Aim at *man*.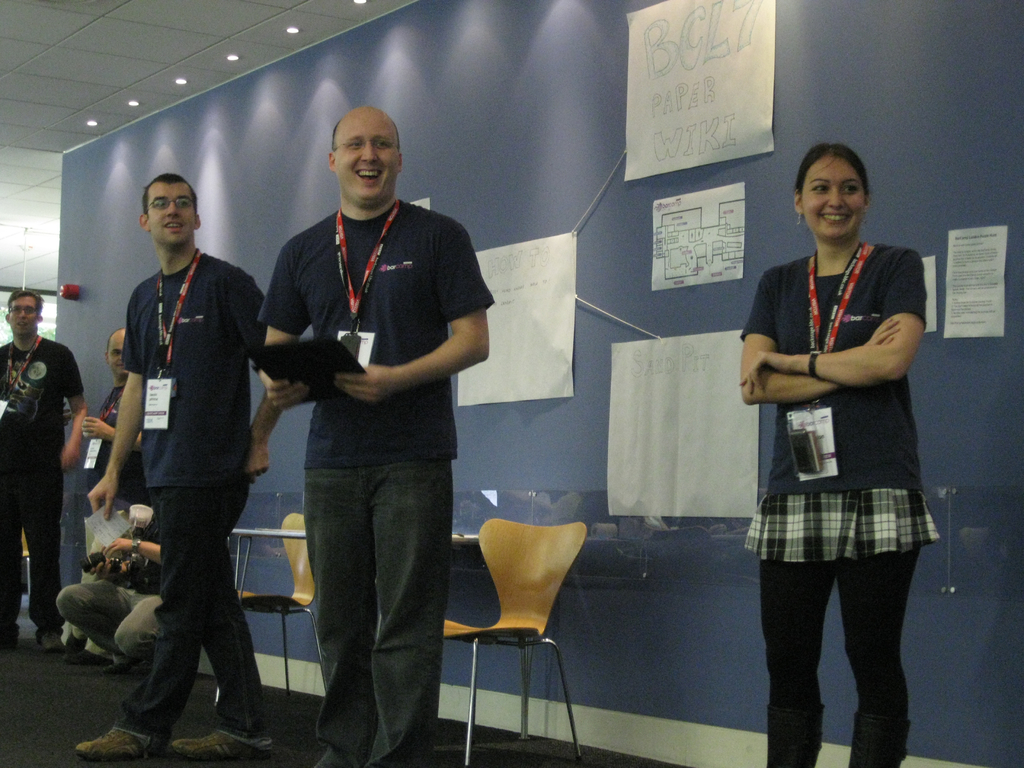
Aimed at [72,175,271,761].
